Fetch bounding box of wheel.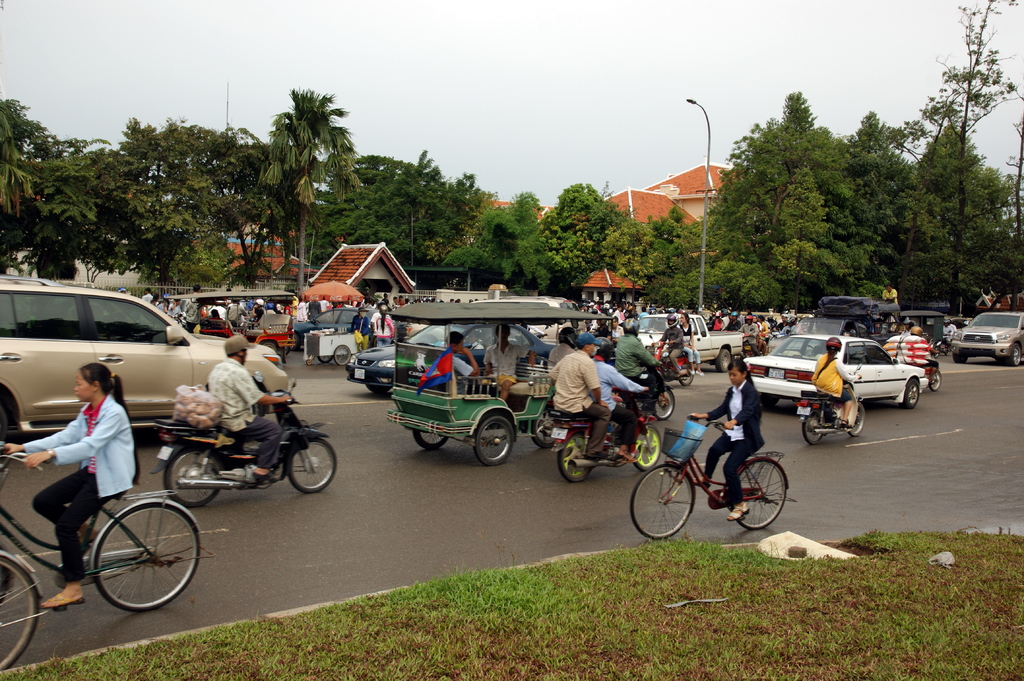
Bbox: <bbox>1006, 344, 1022, 369</bbox>.
